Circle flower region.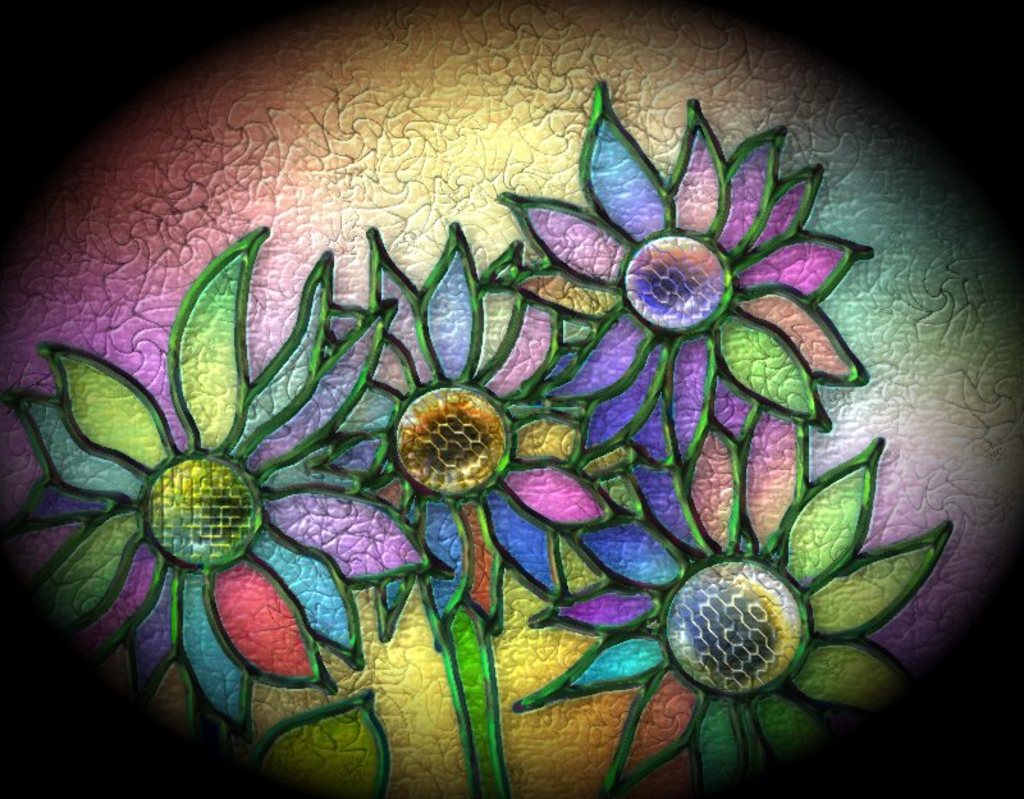
Region: detection(37, 314, 410, 668).
